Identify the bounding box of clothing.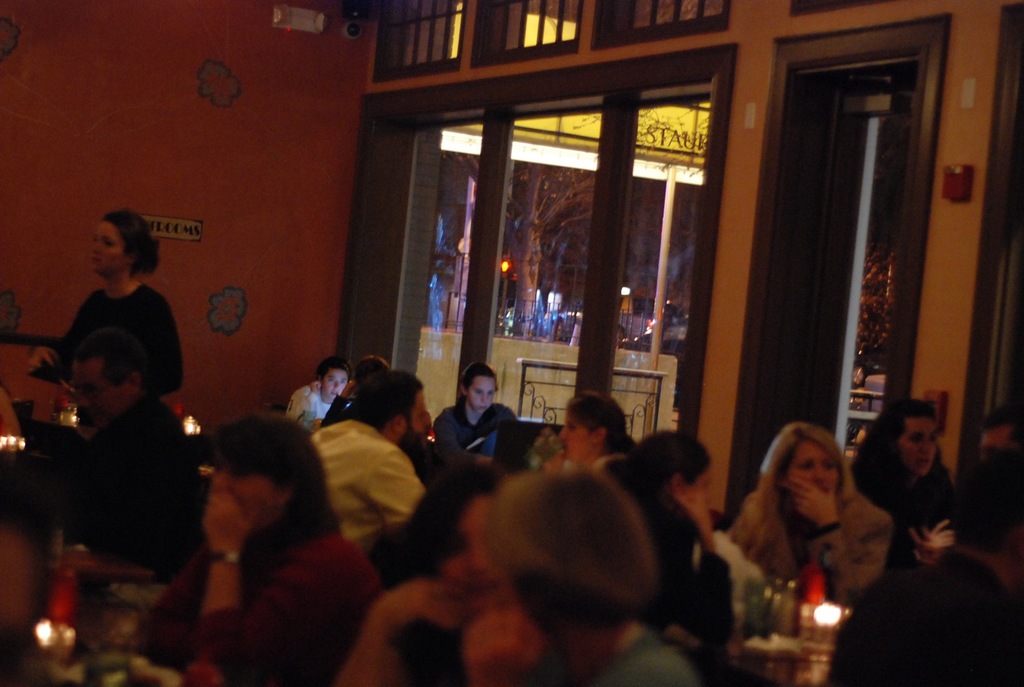
<bbox>438, 393, 520, 455</bbox>.
